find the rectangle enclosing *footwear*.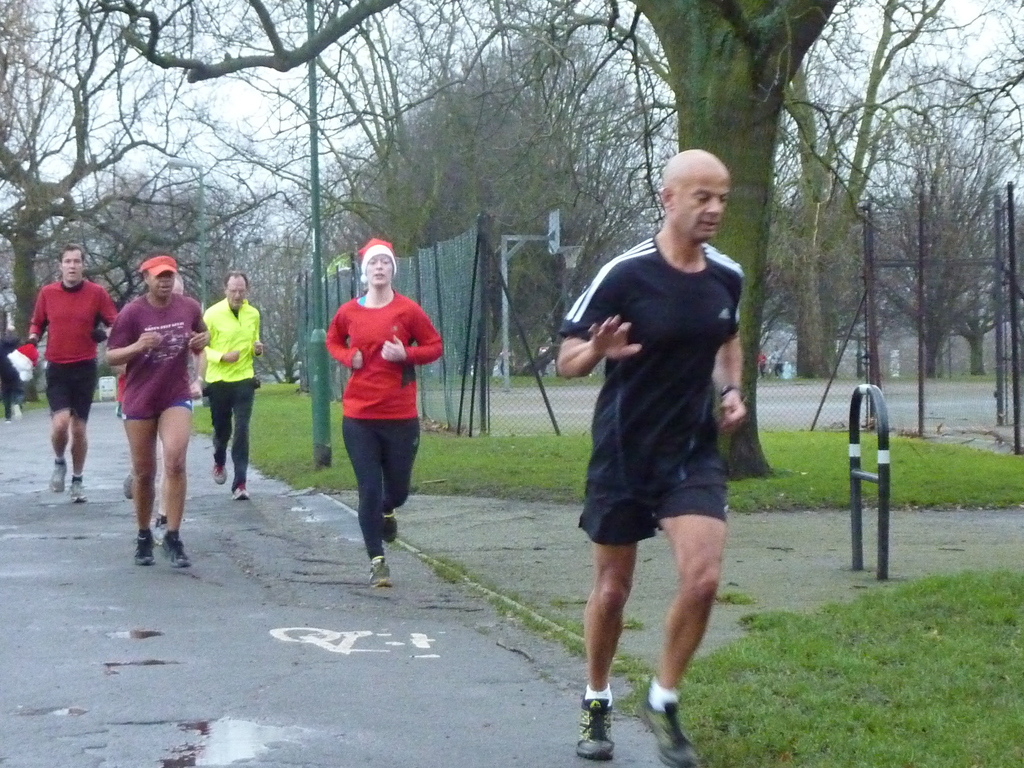
{"x1": 47, "y1": 461, "x2": 67, "y2": 492}.
